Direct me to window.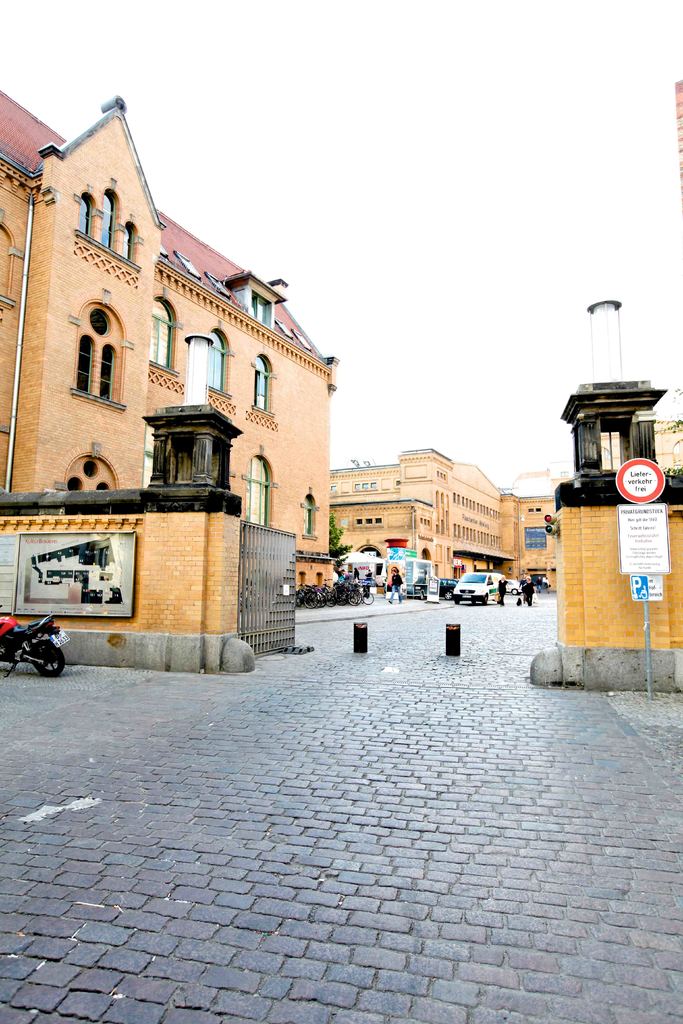
Direction: l=97, t=345, r=113, b=401.
